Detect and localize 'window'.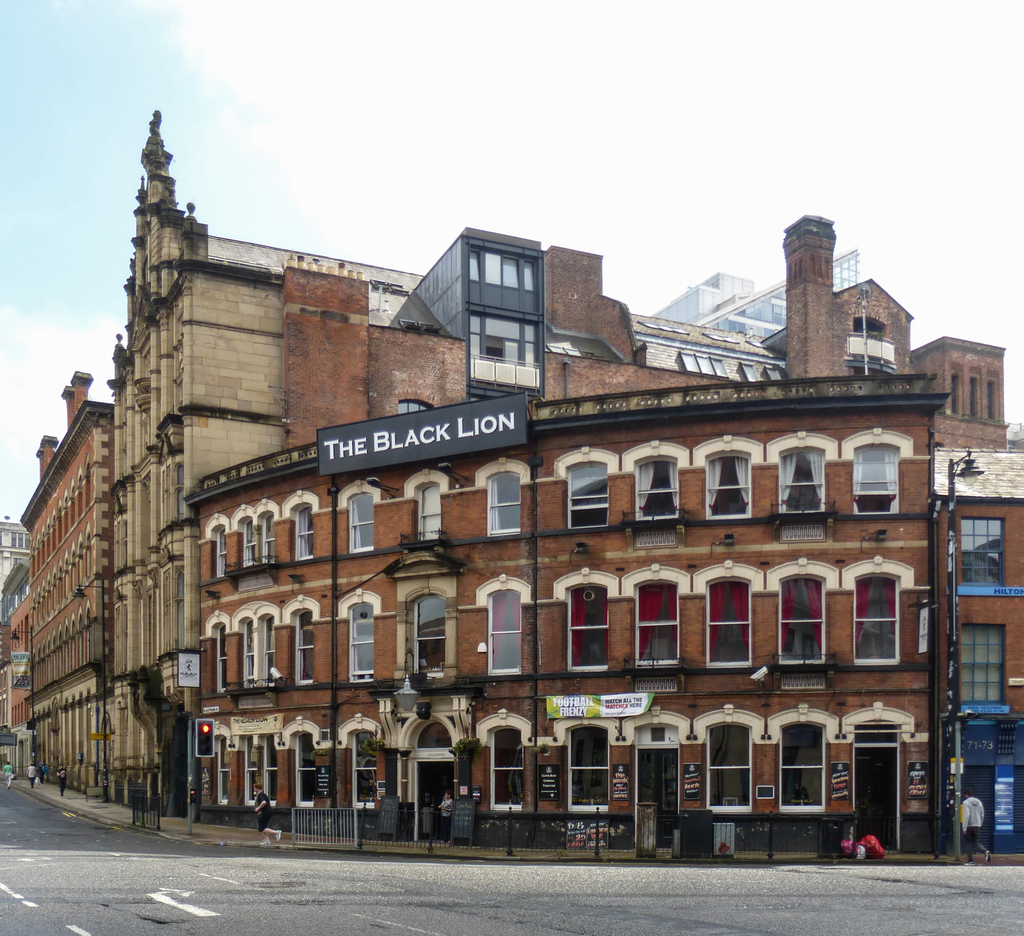
Localized at bbox(209, 727, 231, 824).
